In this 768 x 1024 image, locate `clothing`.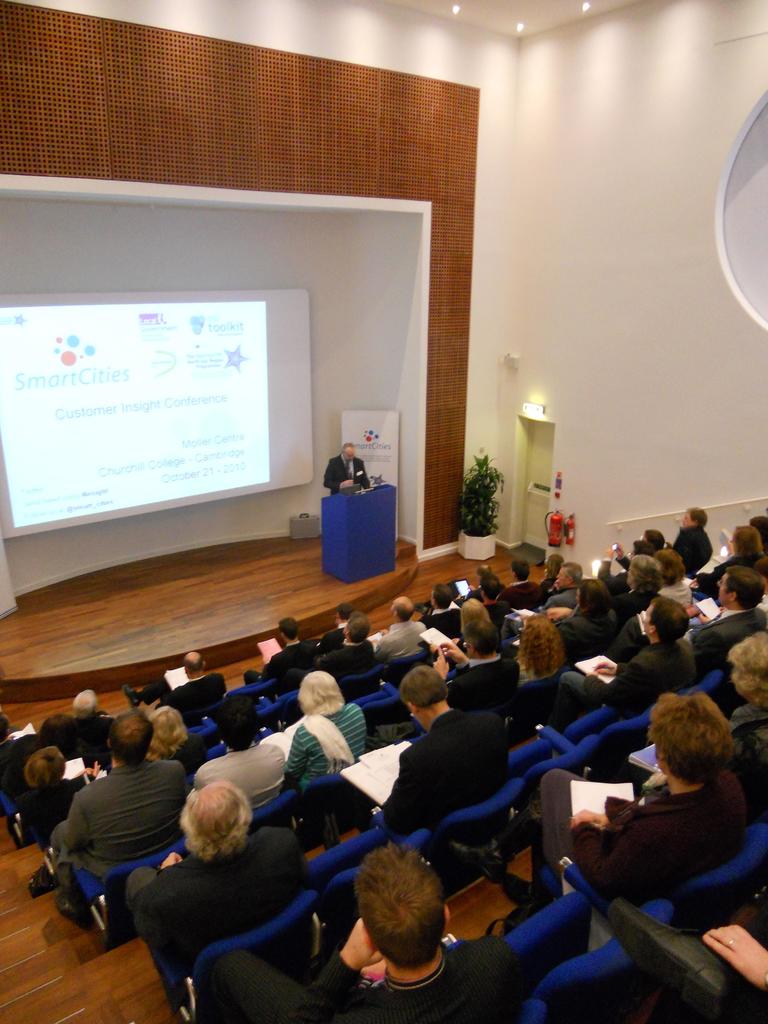
Bounding box: [x1=697, y1=556, x2=758, y2=600].
